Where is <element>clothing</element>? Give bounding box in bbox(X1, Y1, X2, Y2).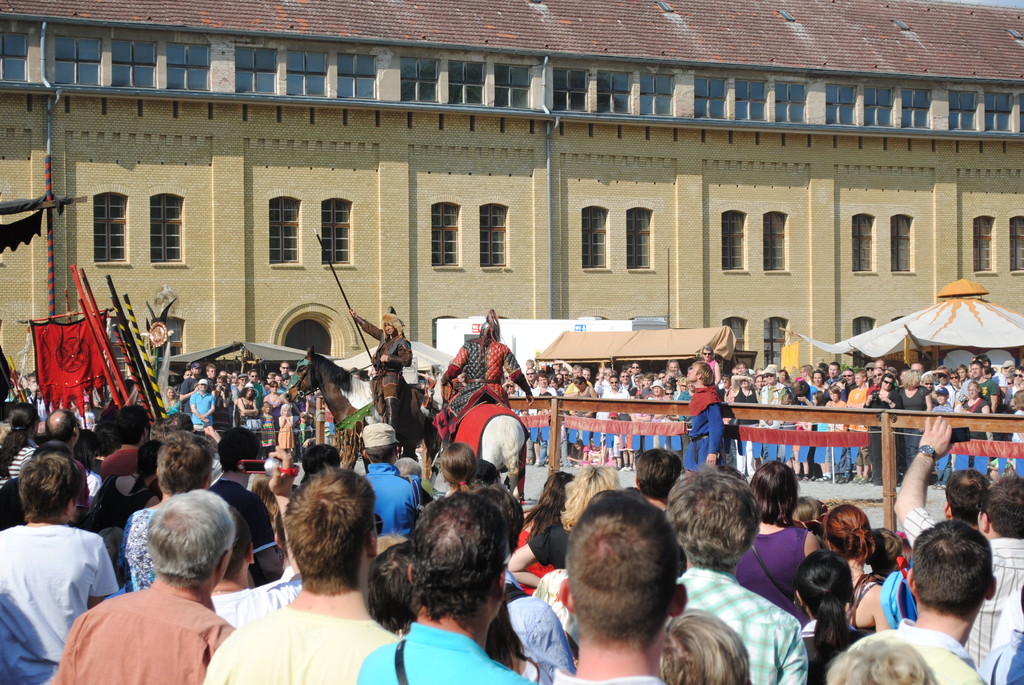
bbox(377, 328, 414, 418).
